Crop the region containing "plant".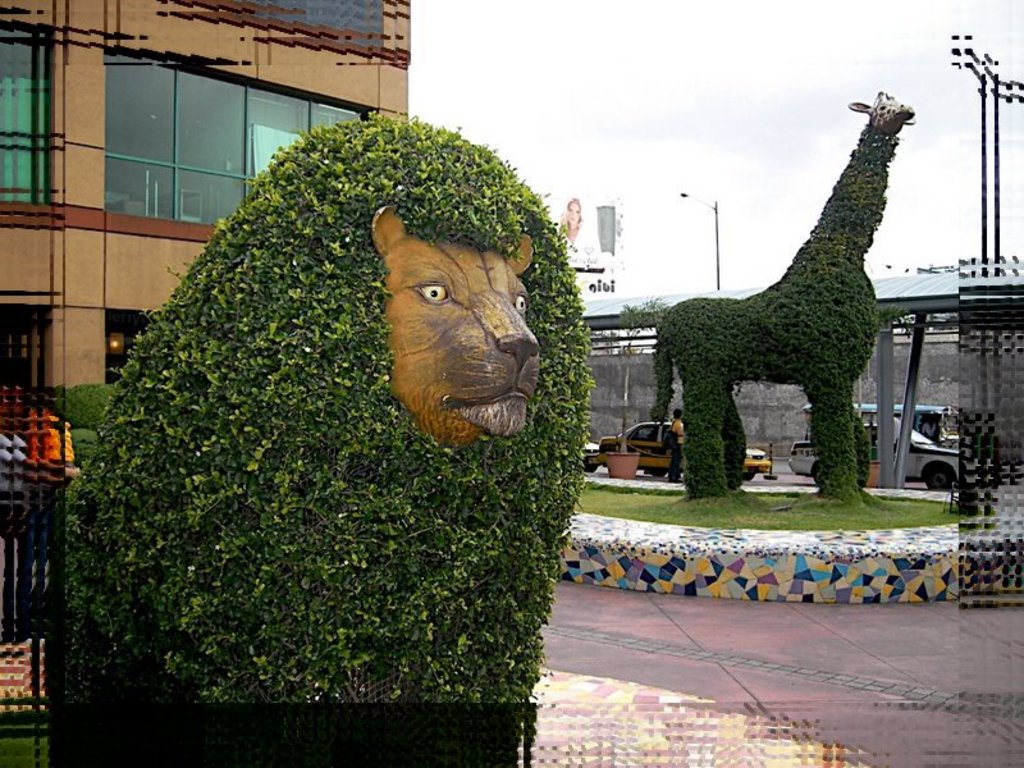
Crop region: bbox=[68, 419, 102, 468].
